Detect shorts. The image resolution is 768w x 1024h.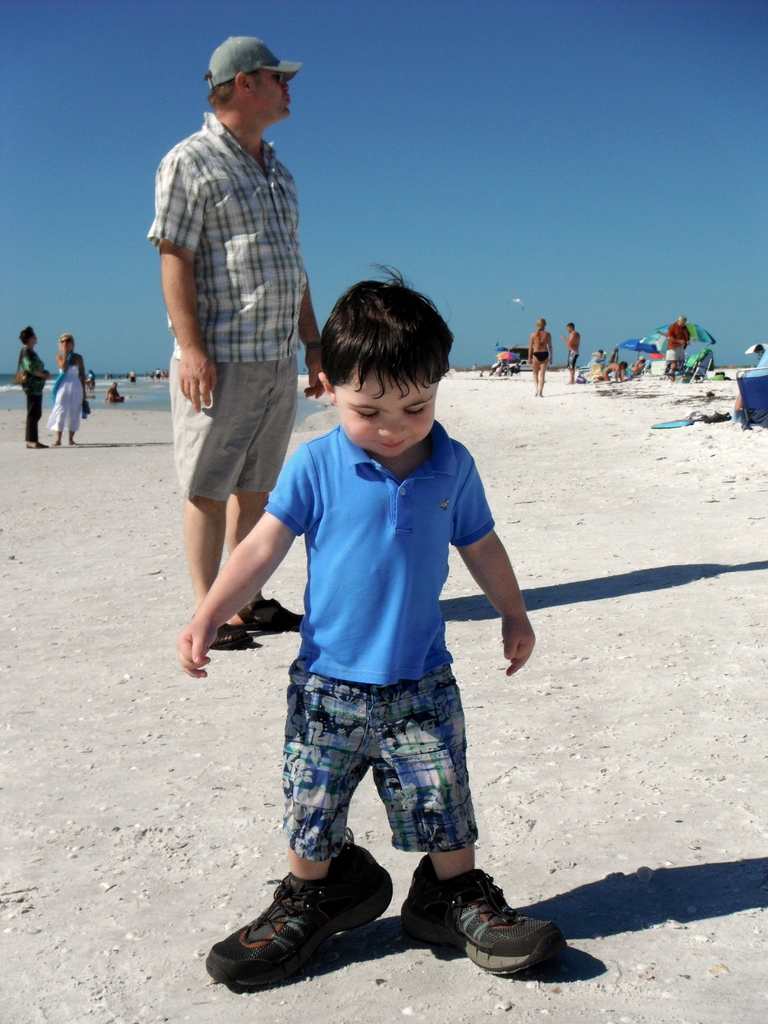
<box>287,664,477,868</box>.
